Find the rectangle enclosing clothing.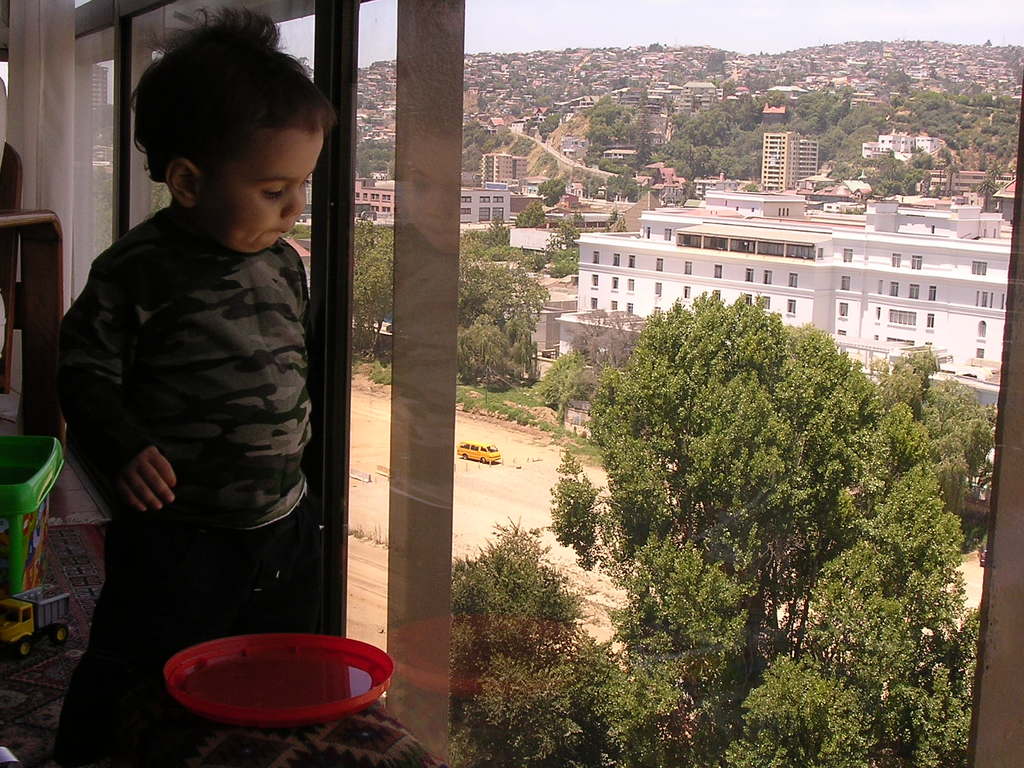
47/125/340/677.
